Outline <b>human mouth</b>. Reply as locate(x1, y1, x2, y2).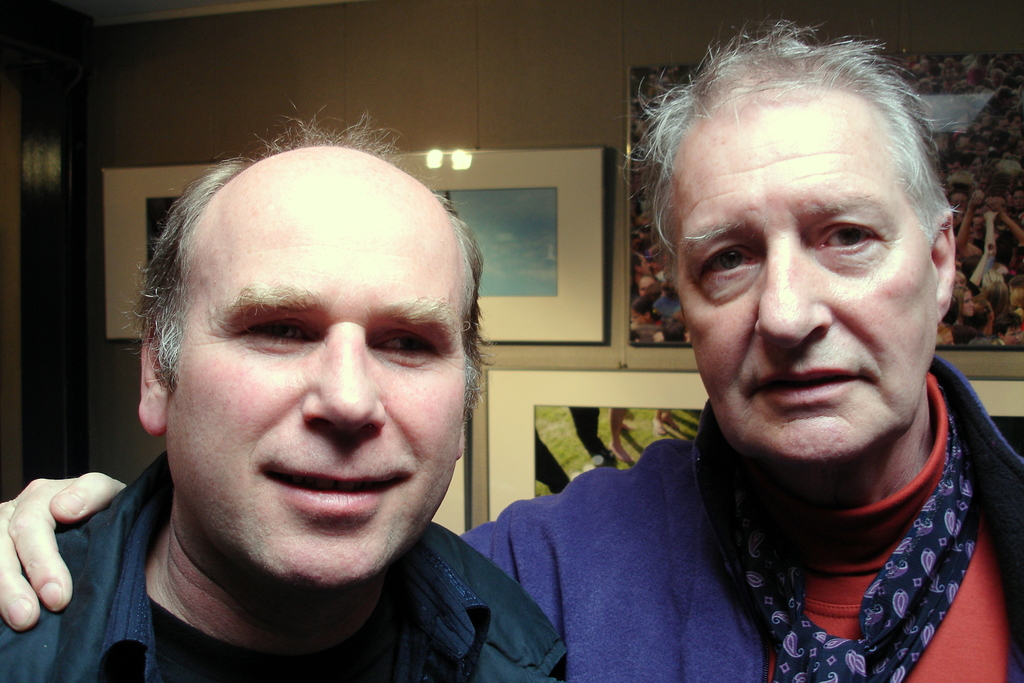
locate(271, 457, 426, 514).
